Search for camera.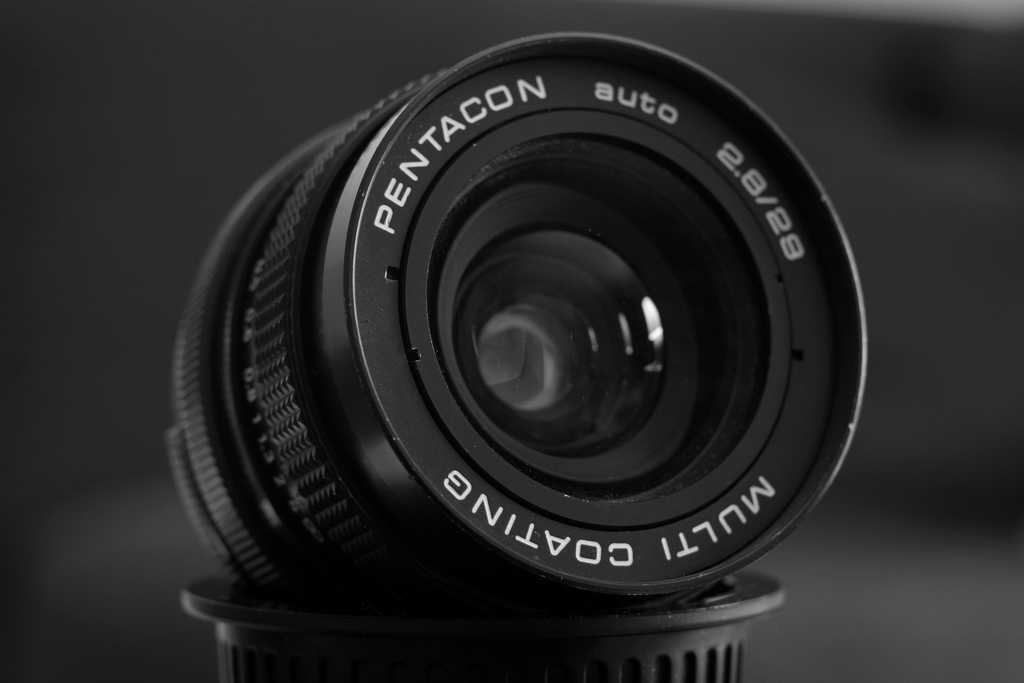
Found at (175,28,872,609).
